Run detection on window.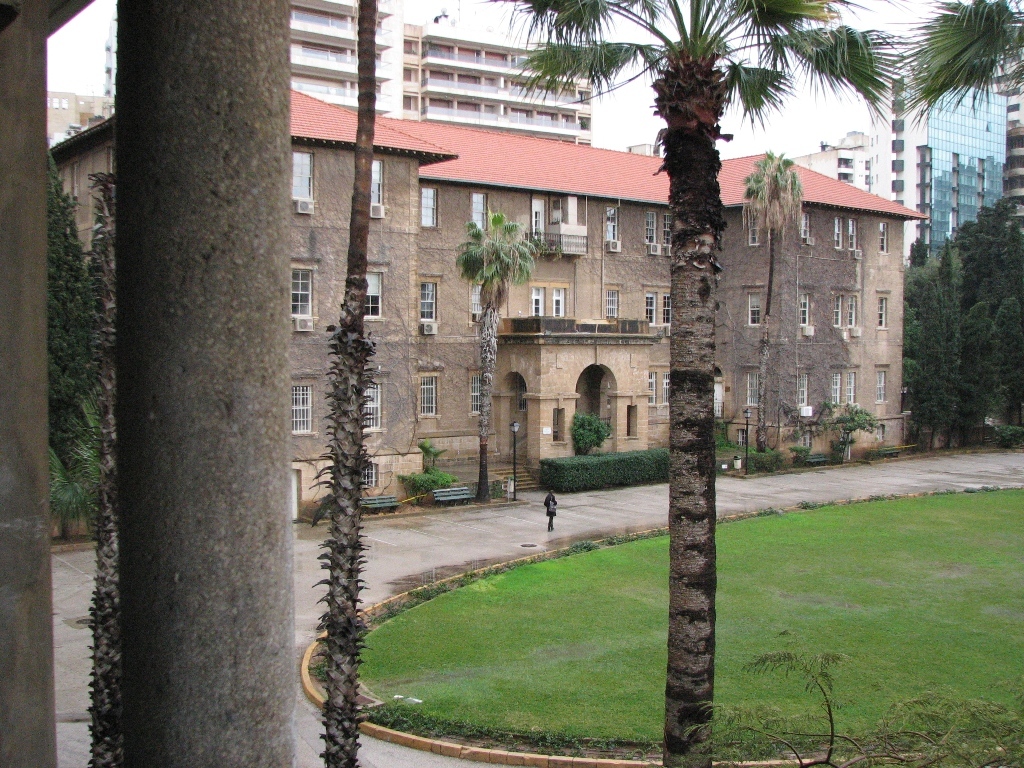
Result: crop(534, 198, 542, 244).
